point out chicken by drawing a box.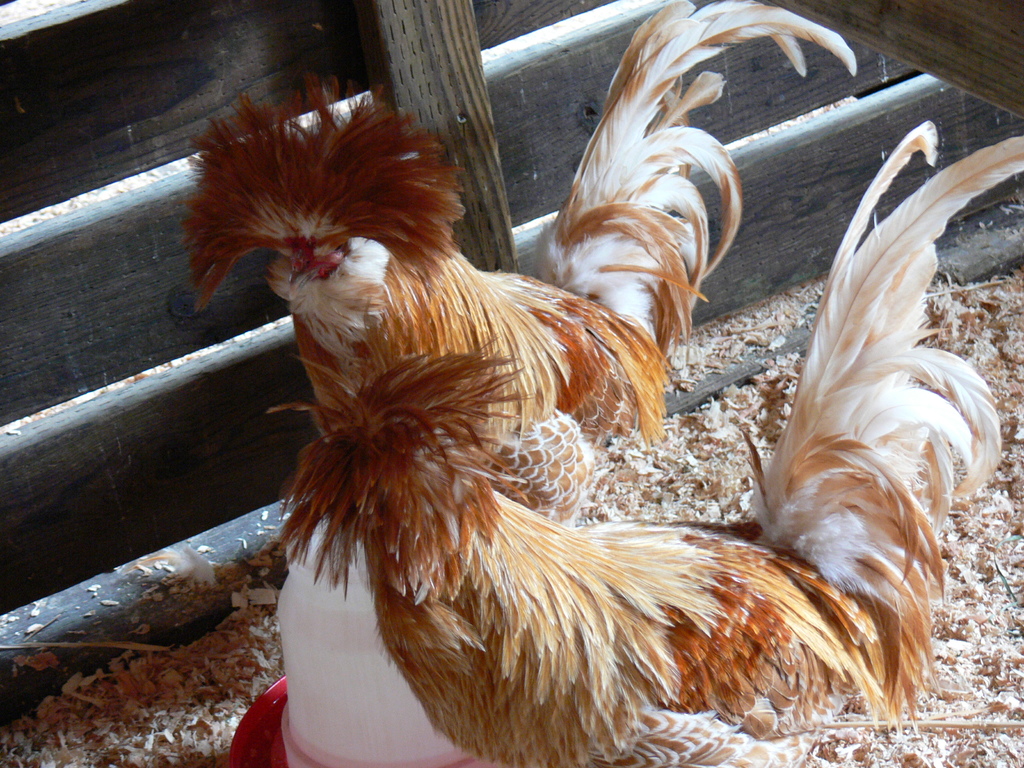
289 205 1023 767.
